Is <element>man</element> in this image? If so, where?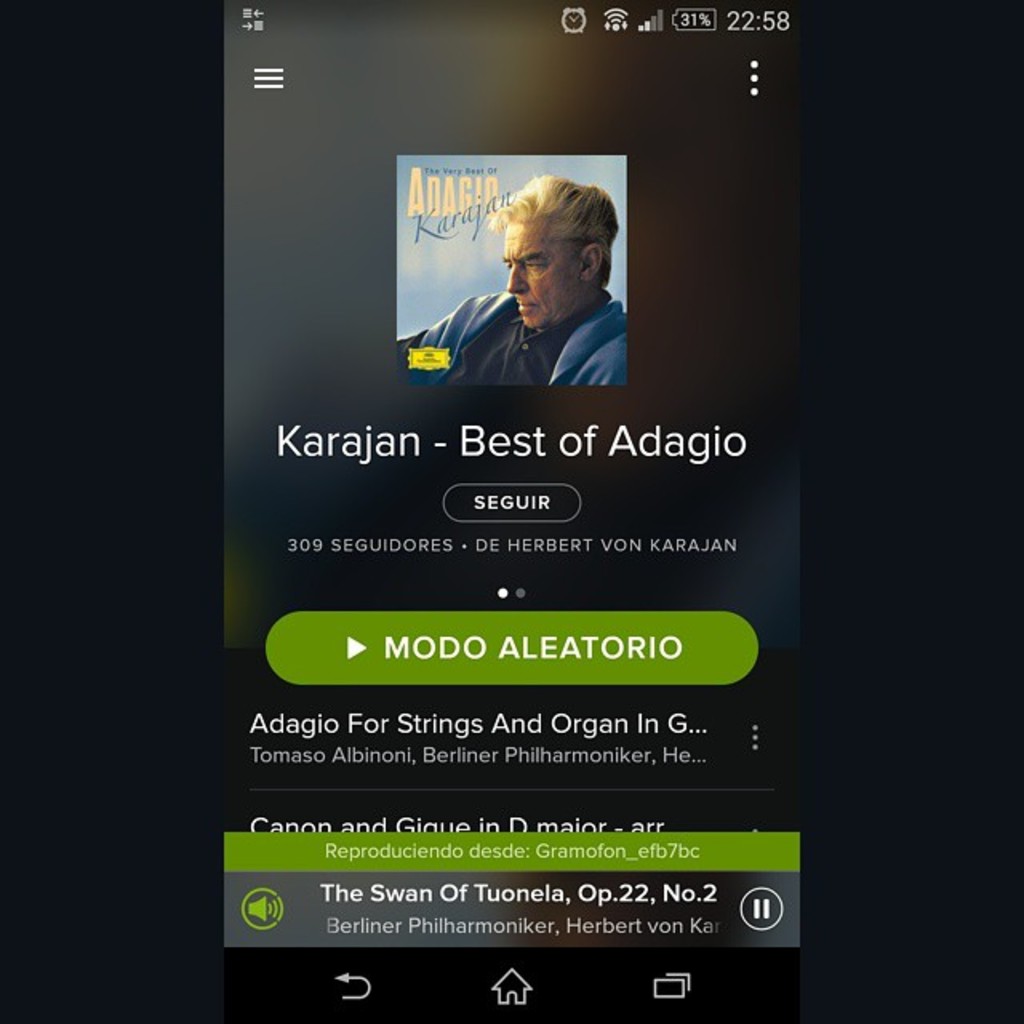
Yes, at x1=421 y1=187 x2=653 y2=389.
